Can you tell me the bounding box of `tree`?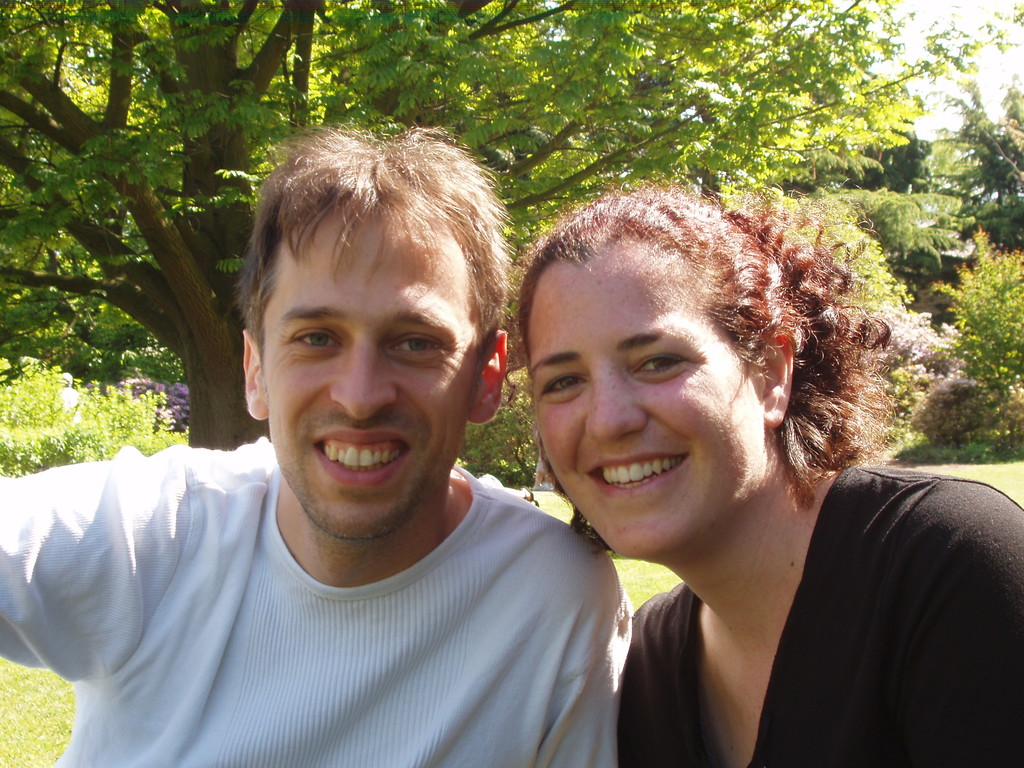
{"left": 916, "top": 29, "right": 1023, "bottom": 255}.
